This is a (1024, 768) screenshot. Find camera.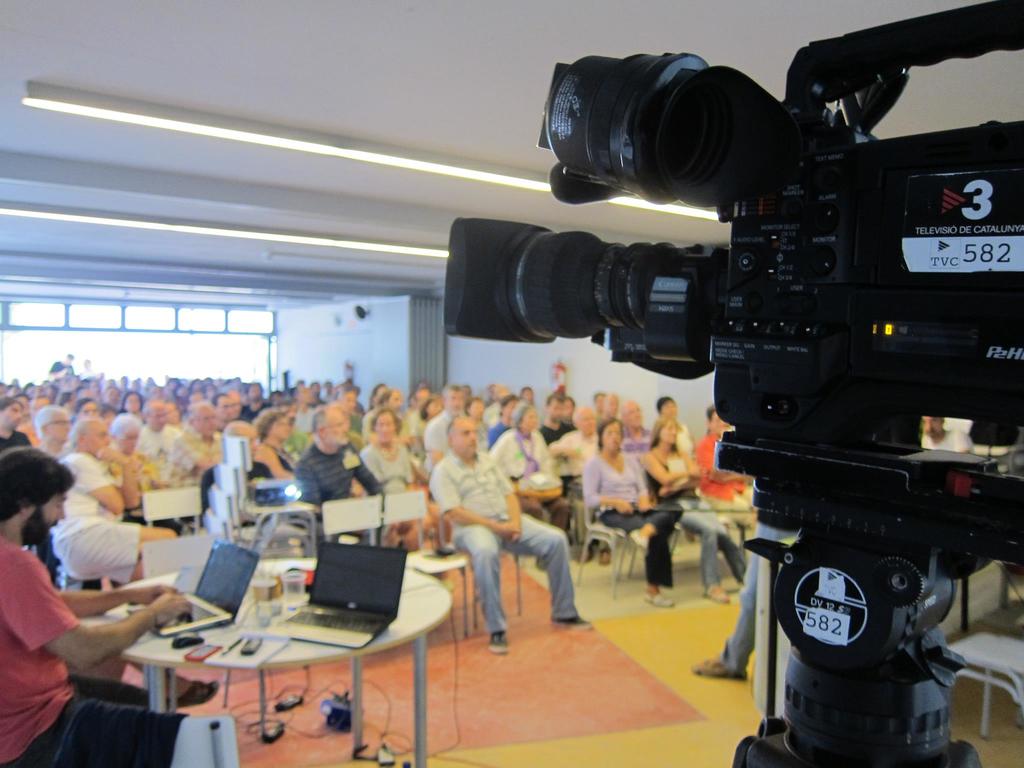
Bounding box: {"left": 442, "top": 0, "right": 1023, "bottom": 447}.
